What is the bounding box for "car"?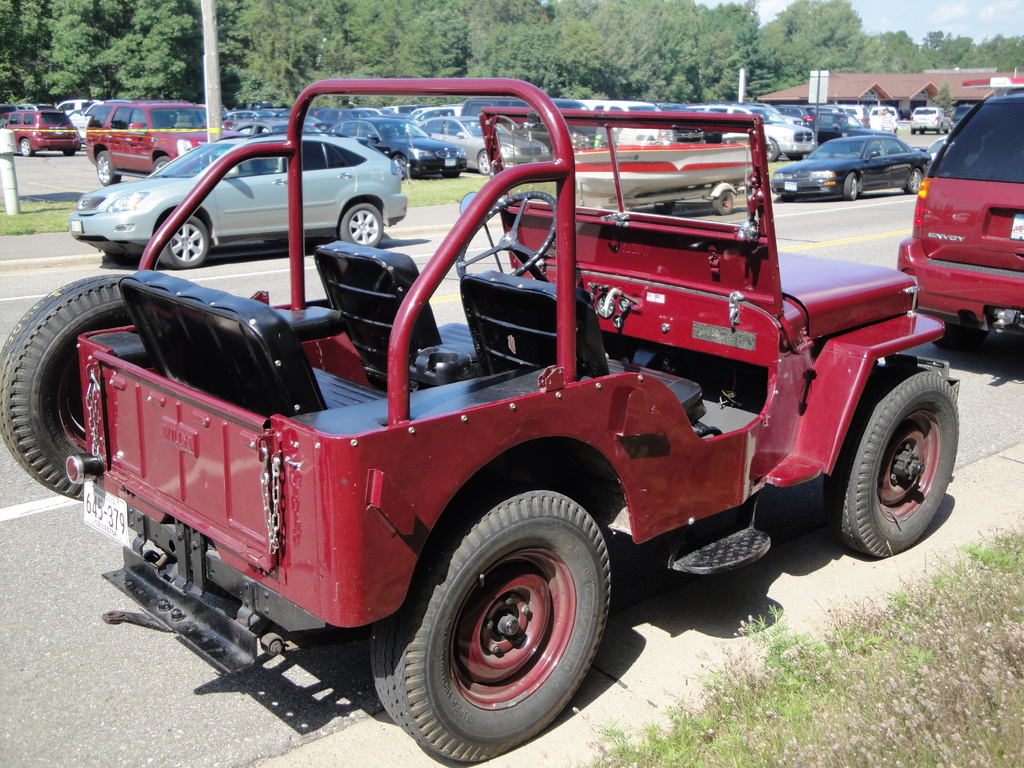
region(913, 105, 952, 136).
